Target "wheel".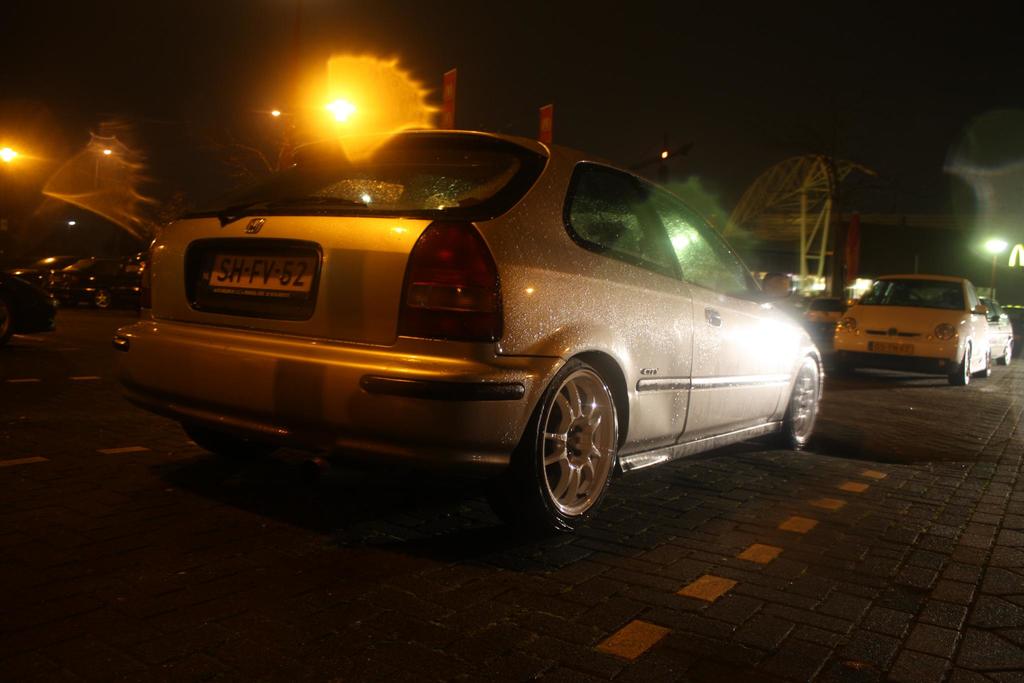
Target region: 985, 352, 996, 374.
